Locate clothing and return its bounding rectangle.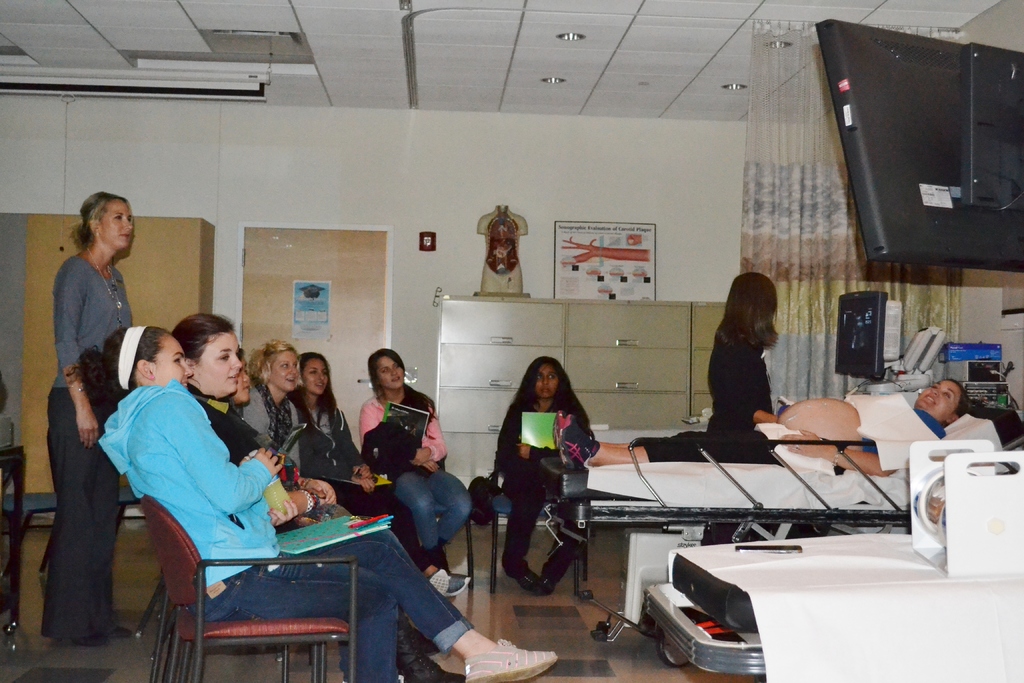
region(347, 361, 484, 577).
